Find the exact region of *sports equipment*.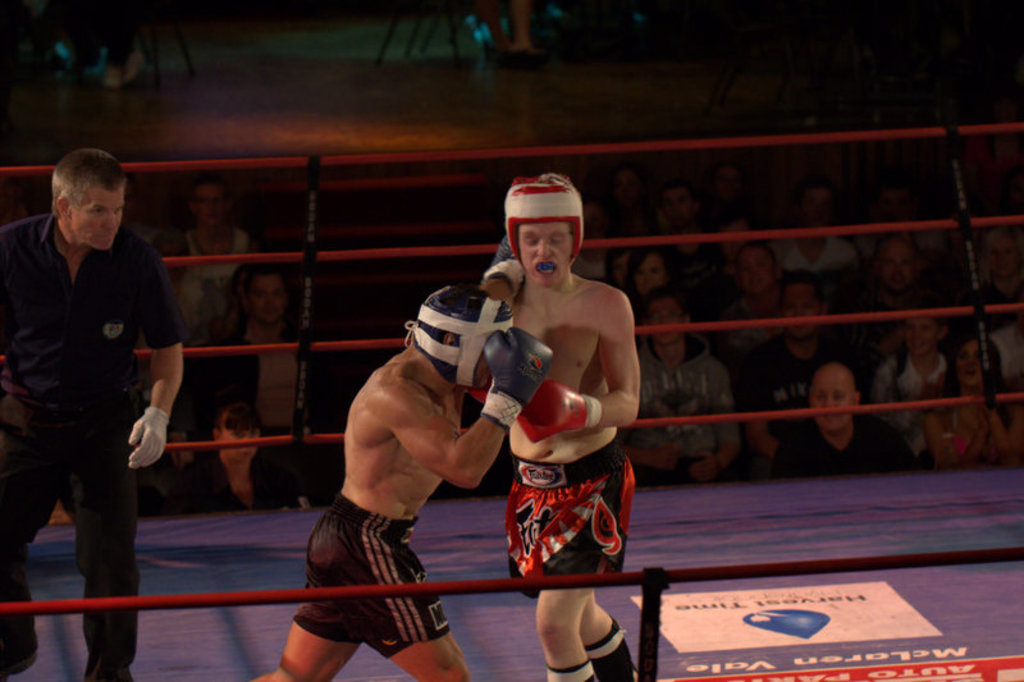
Exact region: left=521, top=375, right=596, bottom=449.
